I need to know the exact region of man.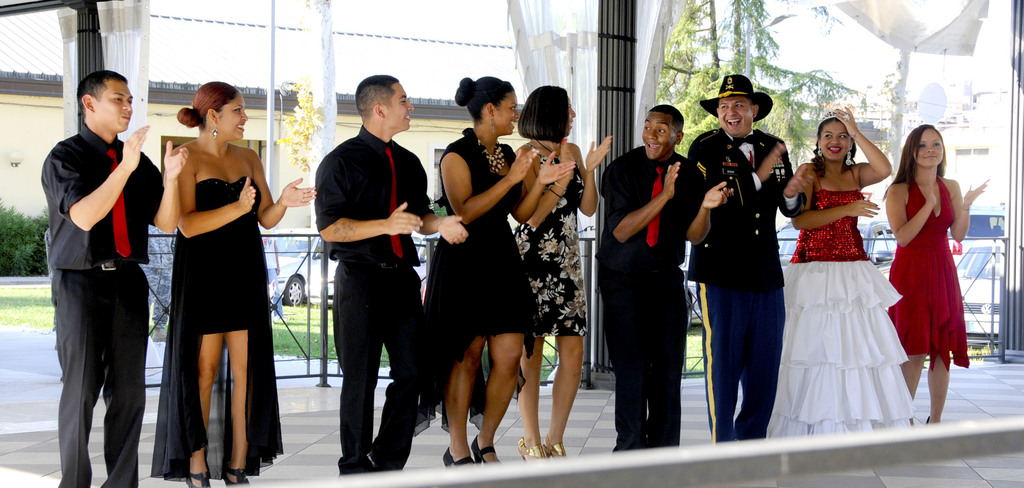
Region: locate(600, 104, 736, 450).
